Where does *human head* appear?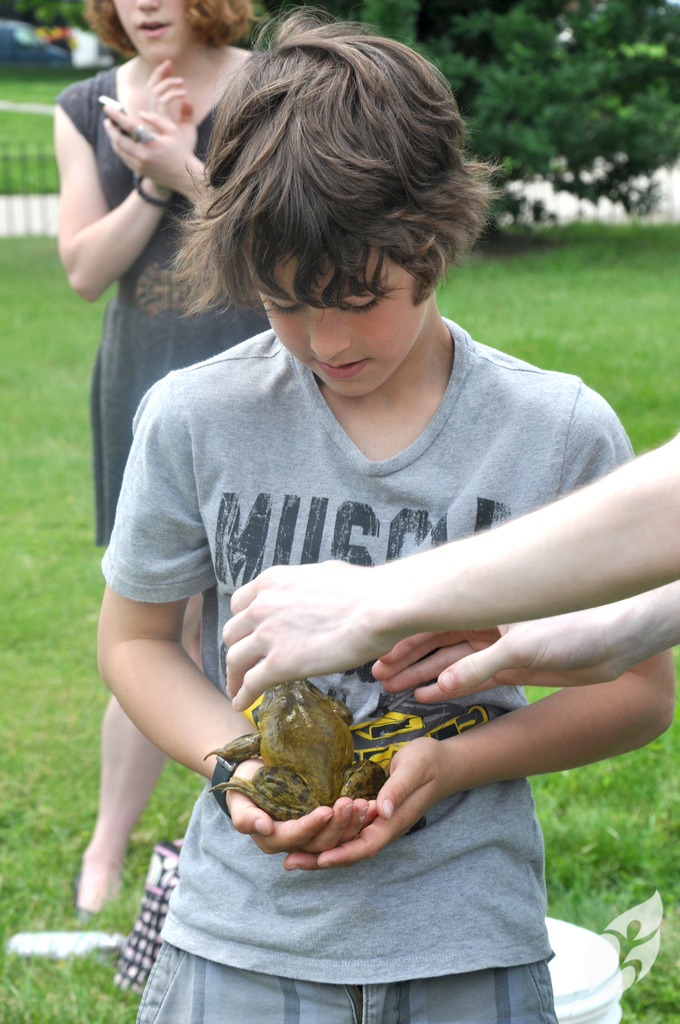
Appears at <bbox>98, 0, 210, 63</bbox>.
